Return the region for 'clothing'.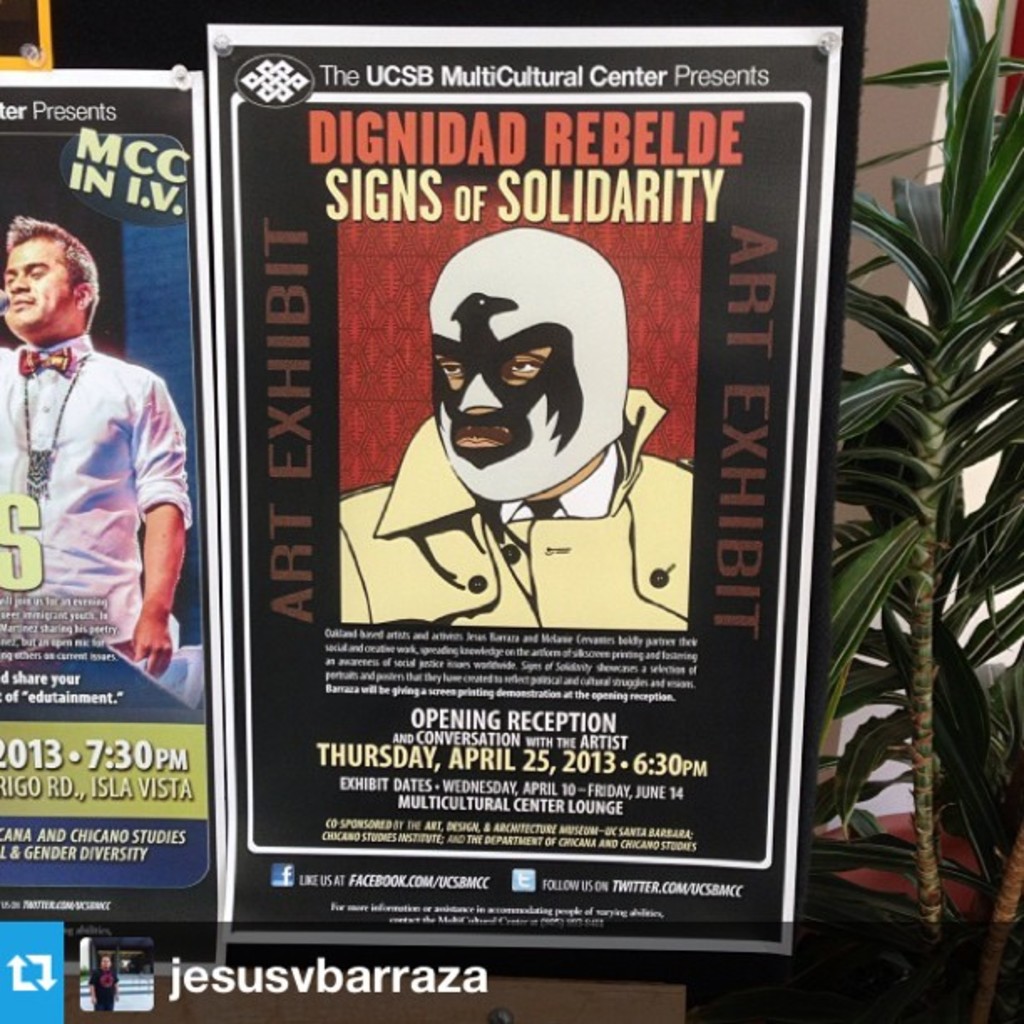
320:243:701:629.
